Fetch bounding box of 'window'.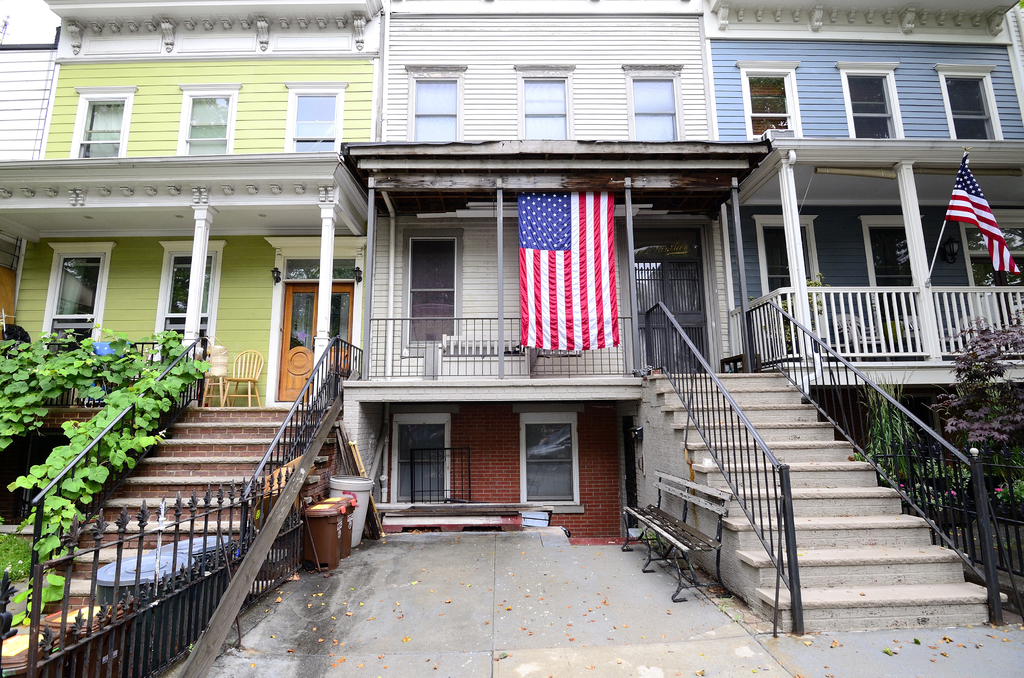
Bbox: (left=922, top=45, right=1004, bottom=127).
